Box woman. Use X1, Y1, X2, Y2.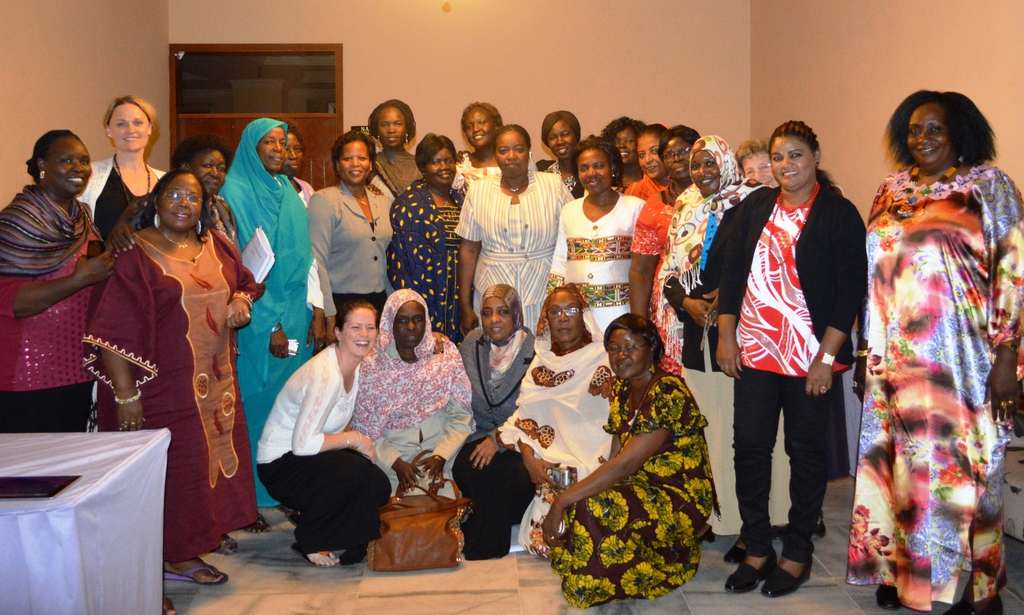
535, 138, 653, 341.
